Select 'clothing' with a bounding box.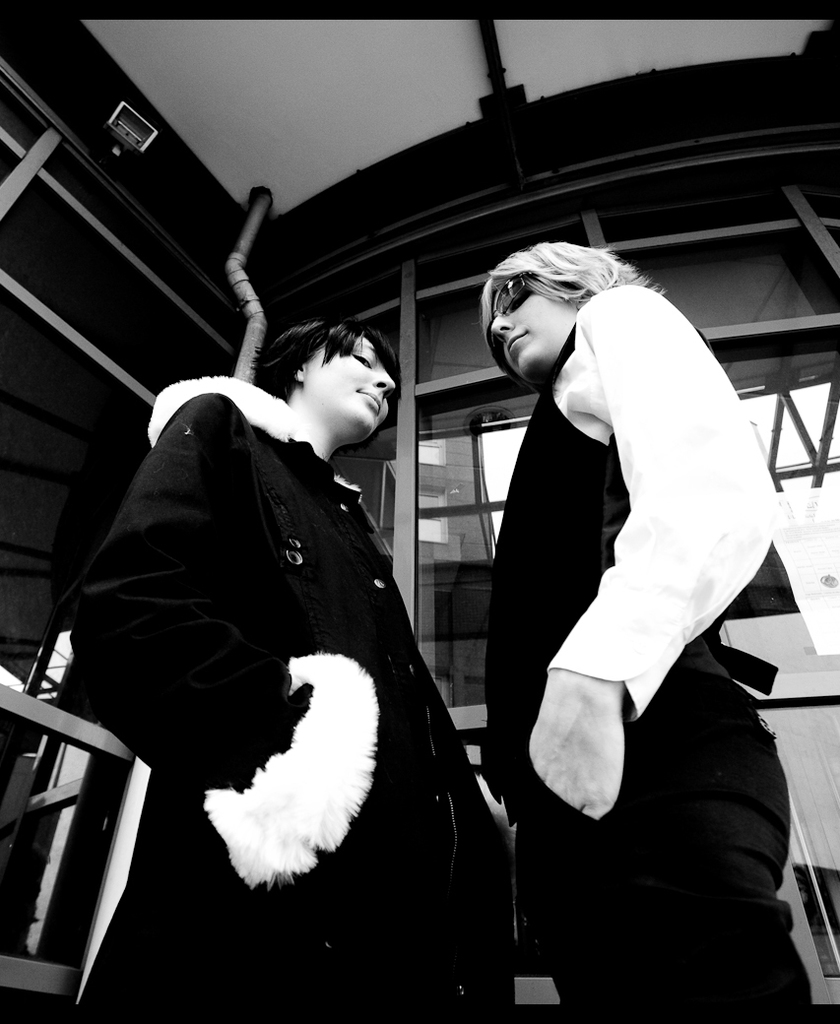
locate(75, 326, 489, 910).
